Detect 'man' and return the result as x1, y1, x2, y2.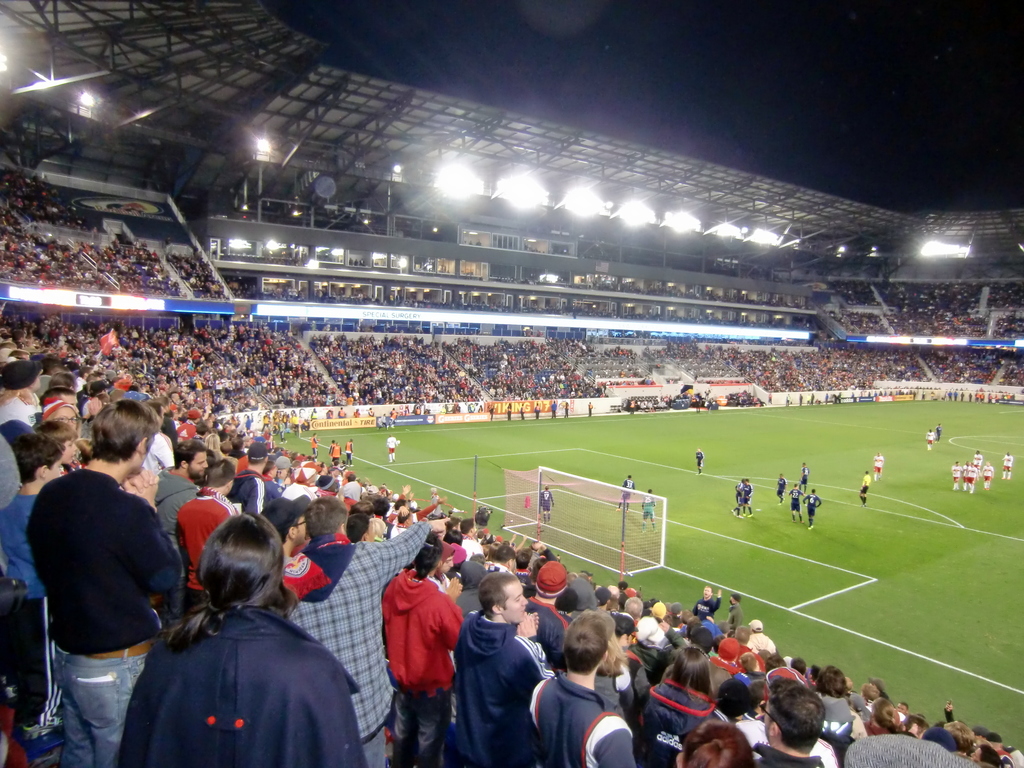
588, 400, 595, 421.
